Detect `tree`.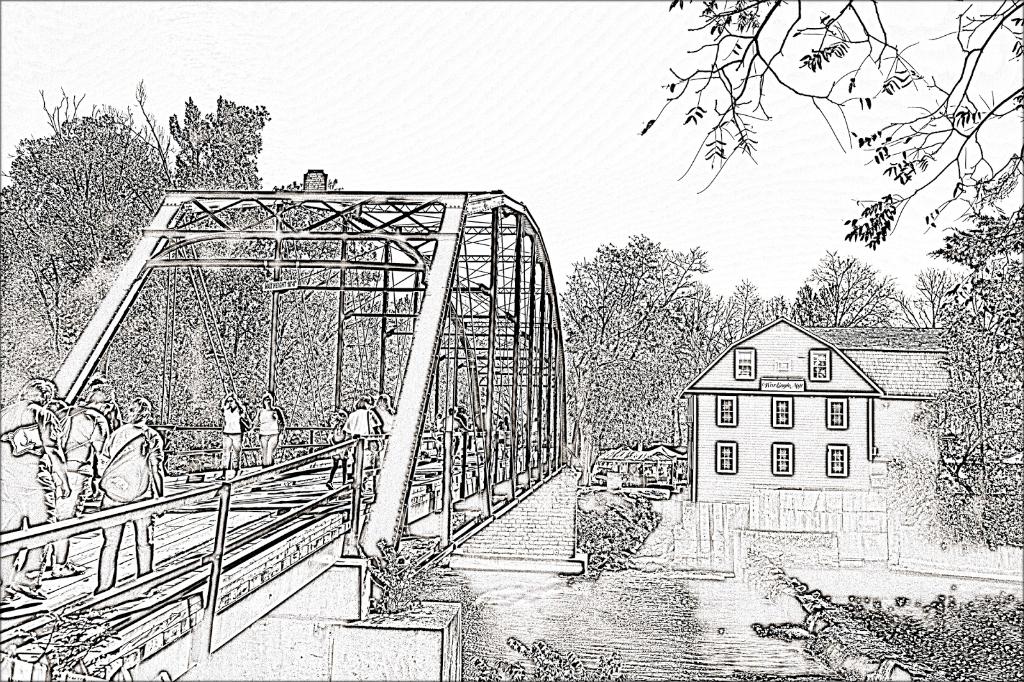
Detected at crop(556, 227, 735, 468).
